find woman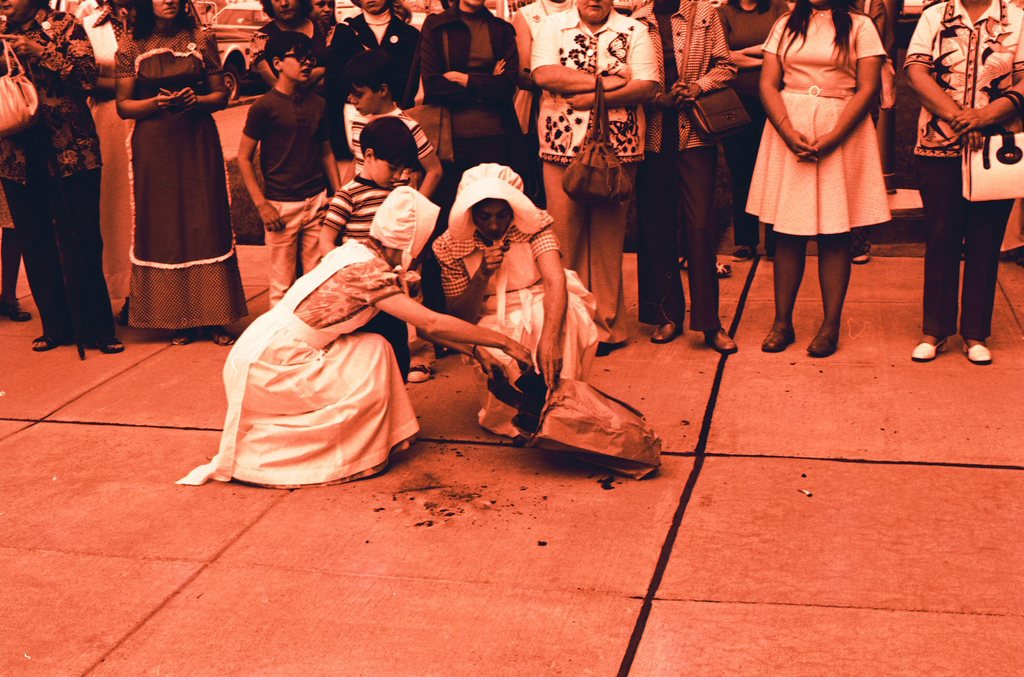
bbox=[744, 0, 893, 345]
